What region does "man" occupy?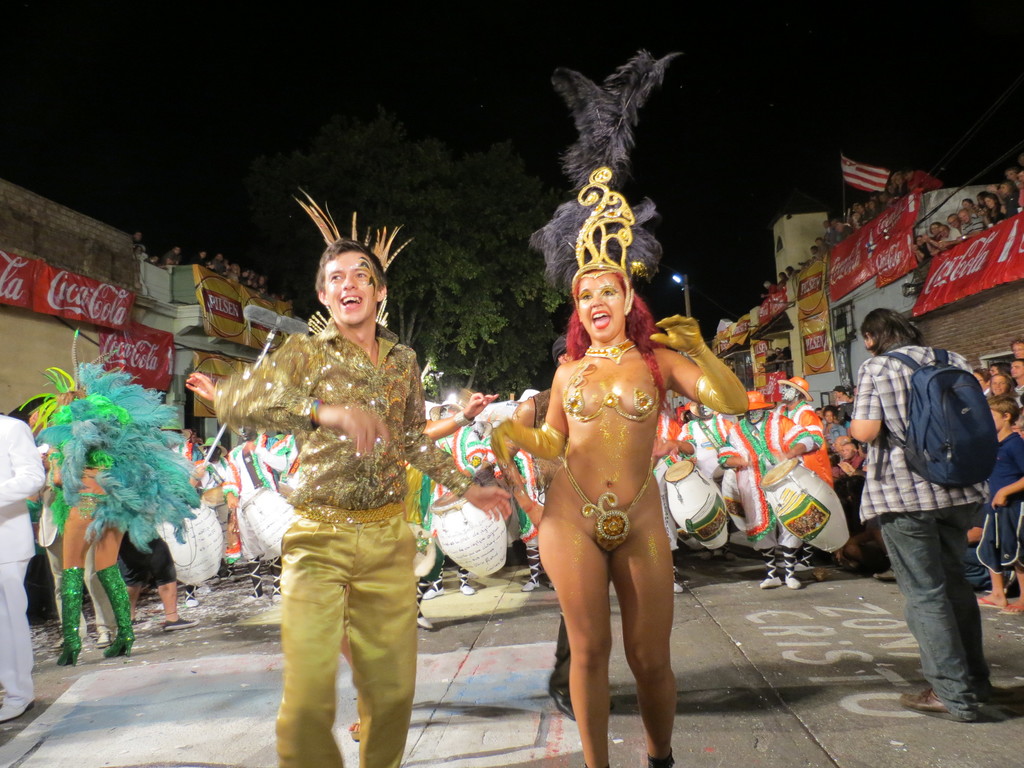
detection(44, 431, 117, 653).
